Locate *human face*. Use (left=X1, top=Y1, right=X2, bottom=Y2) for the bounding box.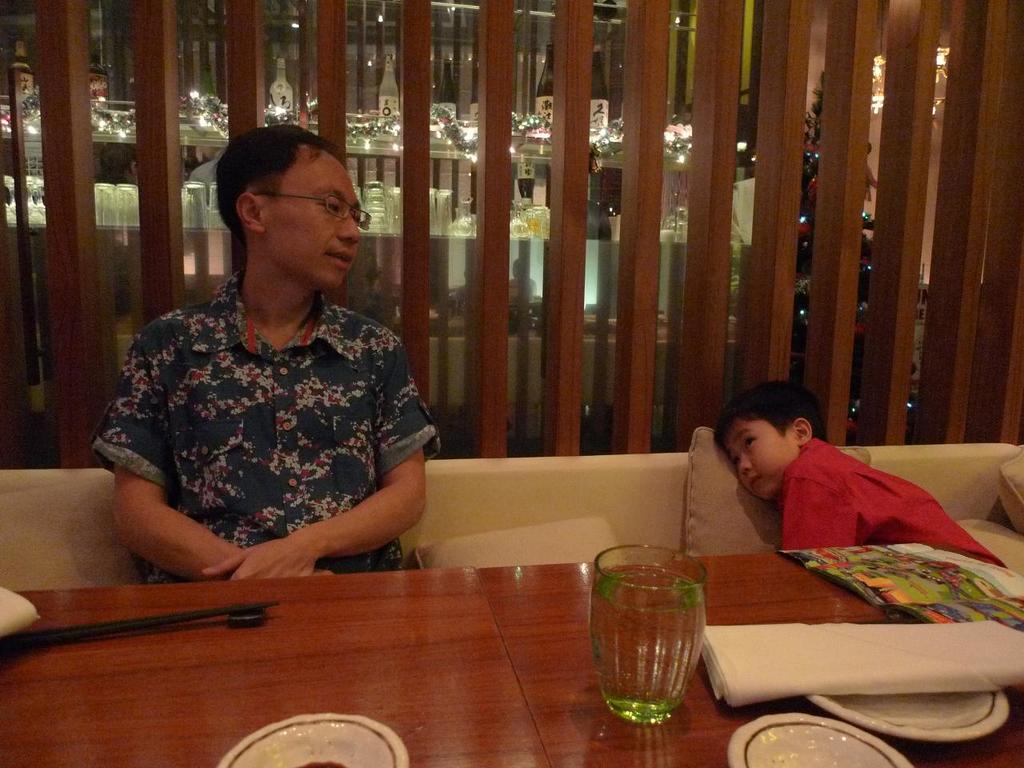
(left=723, top=414, right=799, bottom=502).
